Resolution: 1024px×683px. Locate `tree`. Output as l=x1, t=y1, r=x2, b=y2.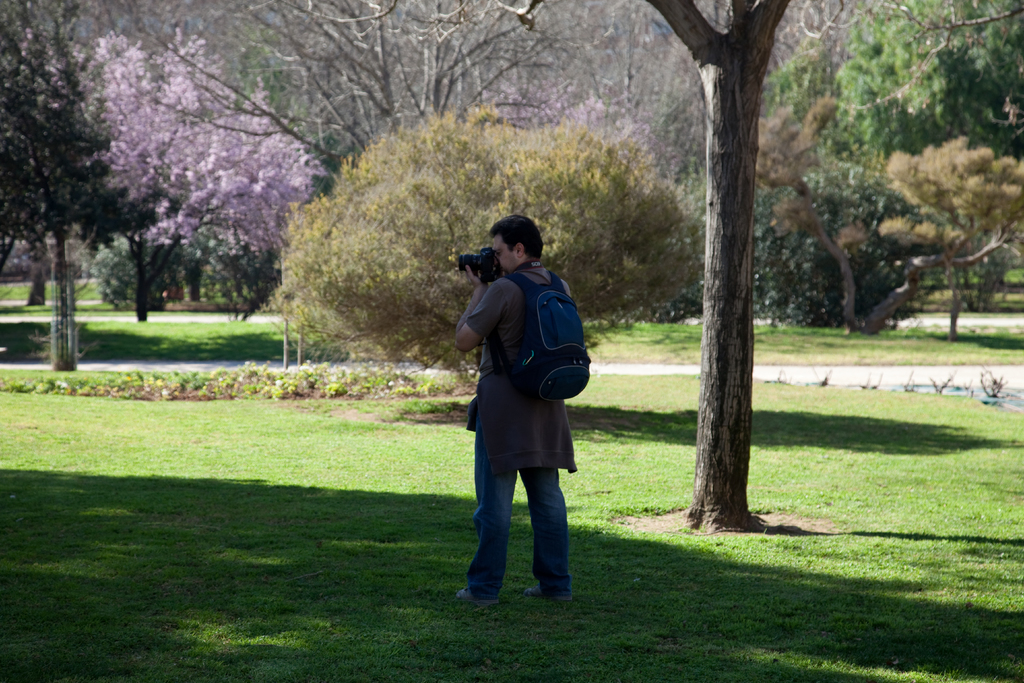
l=15, t=27, r=125, b=349.
